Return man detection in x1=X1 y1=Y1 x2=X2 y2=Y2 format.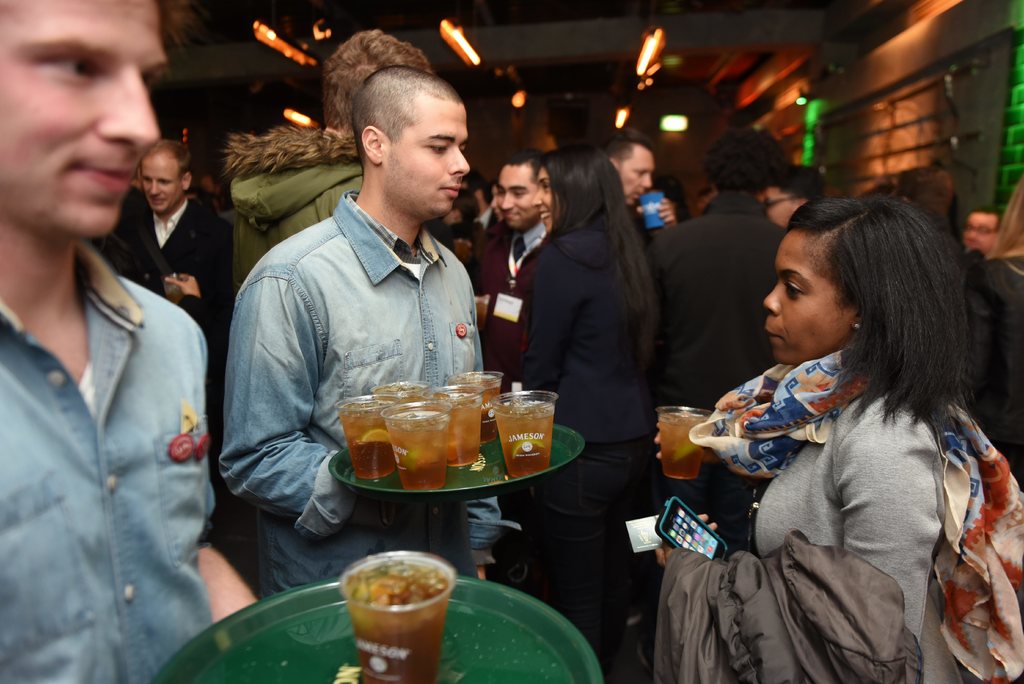
x1=958 y1=211 x2=1007 y2=263.
